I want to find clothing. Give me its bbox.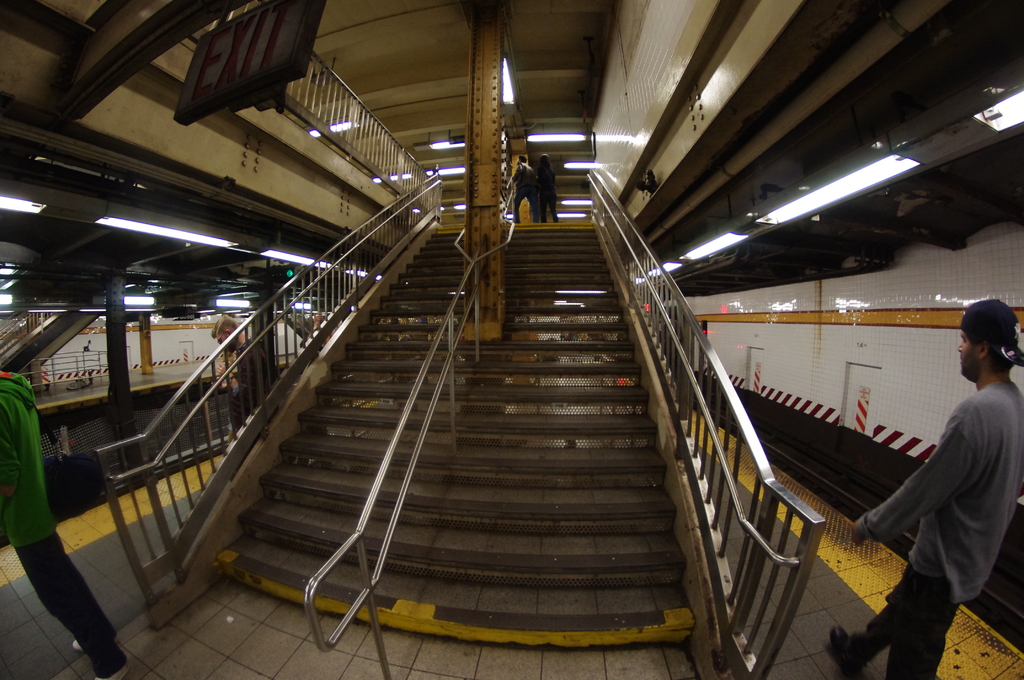
pyautogui.locateOnScreen(513, 163, 542, 222).
